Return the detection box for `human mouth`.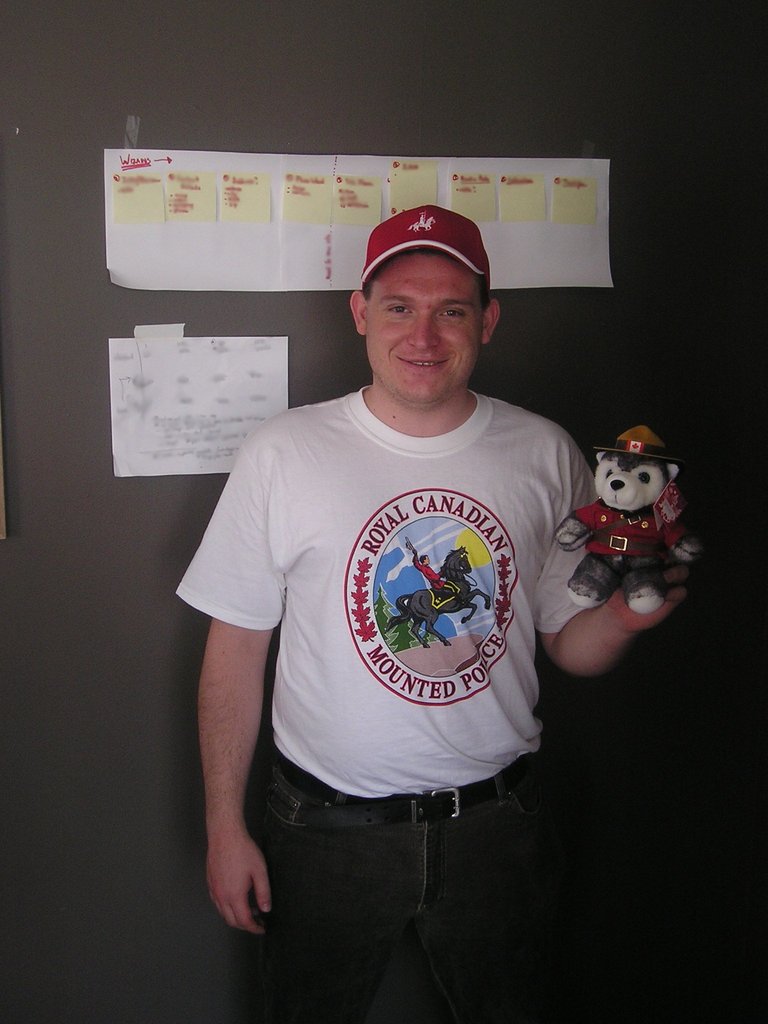
box=[389, 346, 452, 375].
